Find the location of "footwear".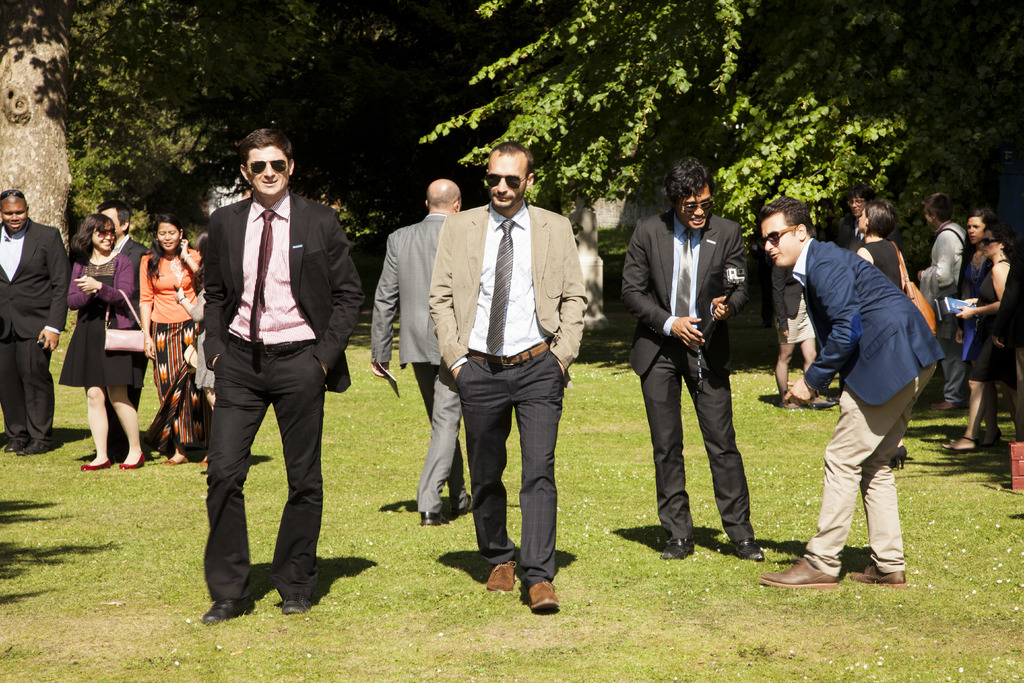
Location: [left=420, top=508, right=447, bottom=524].
